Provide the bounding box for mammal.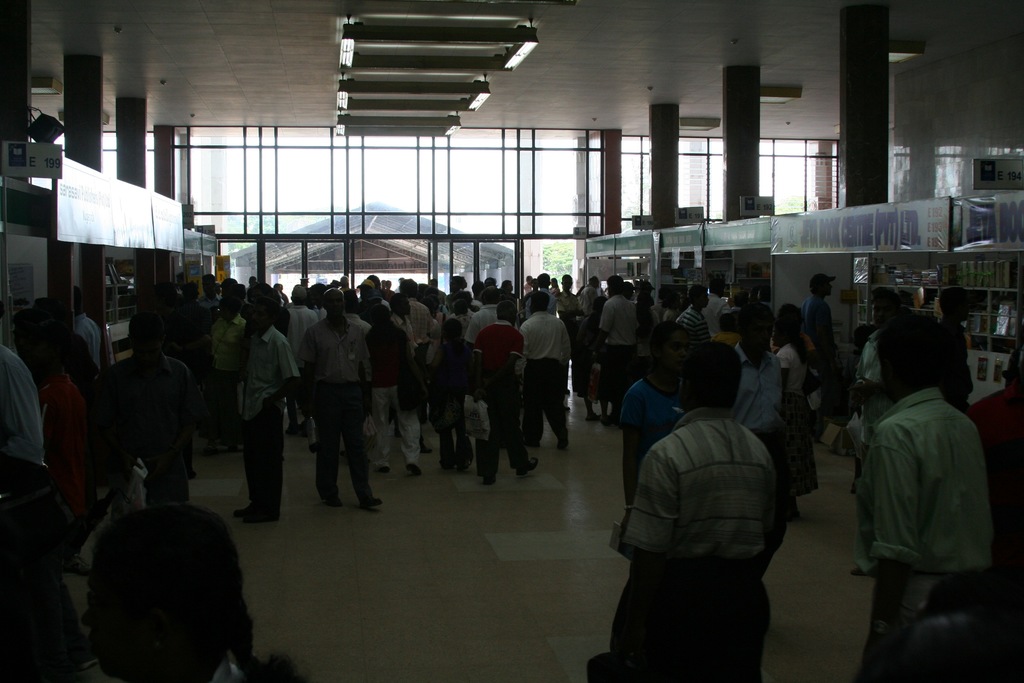
crop(967, 352, 1023, 604).
